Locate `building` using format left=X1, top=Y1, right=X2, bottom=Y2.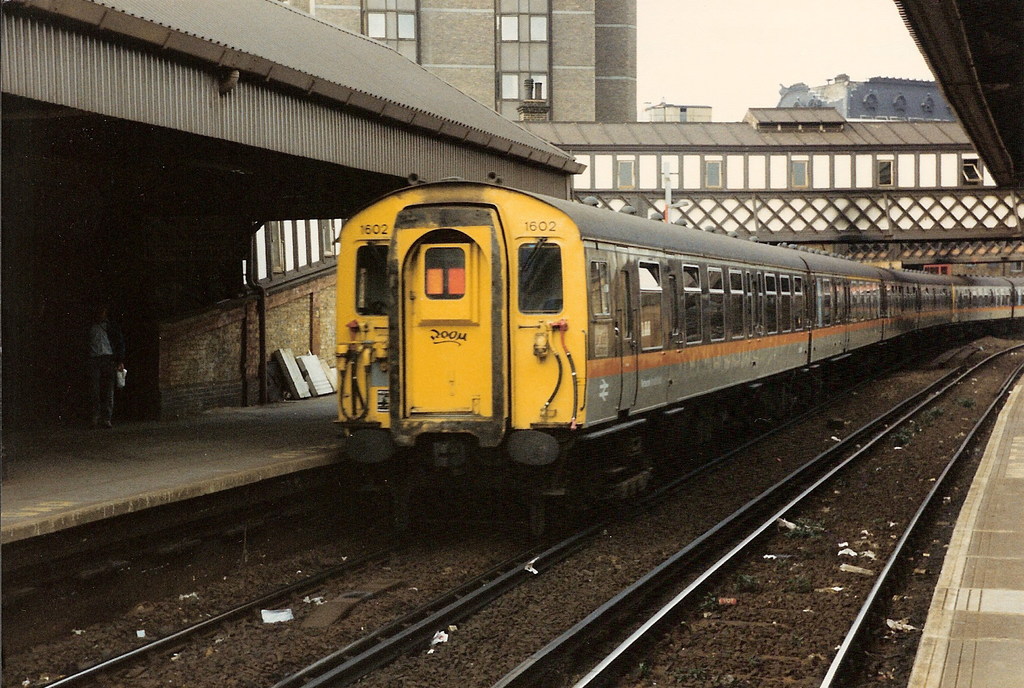
left=276, top=0, right=642, bottom=120.
